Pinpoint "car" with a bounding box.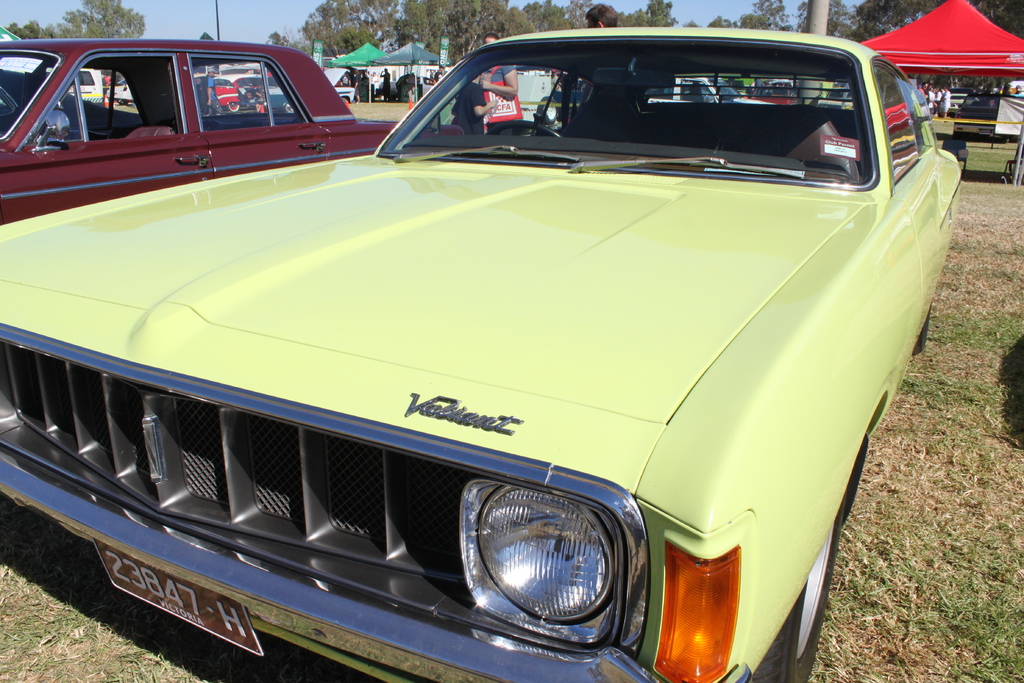
0:25:965:682.
